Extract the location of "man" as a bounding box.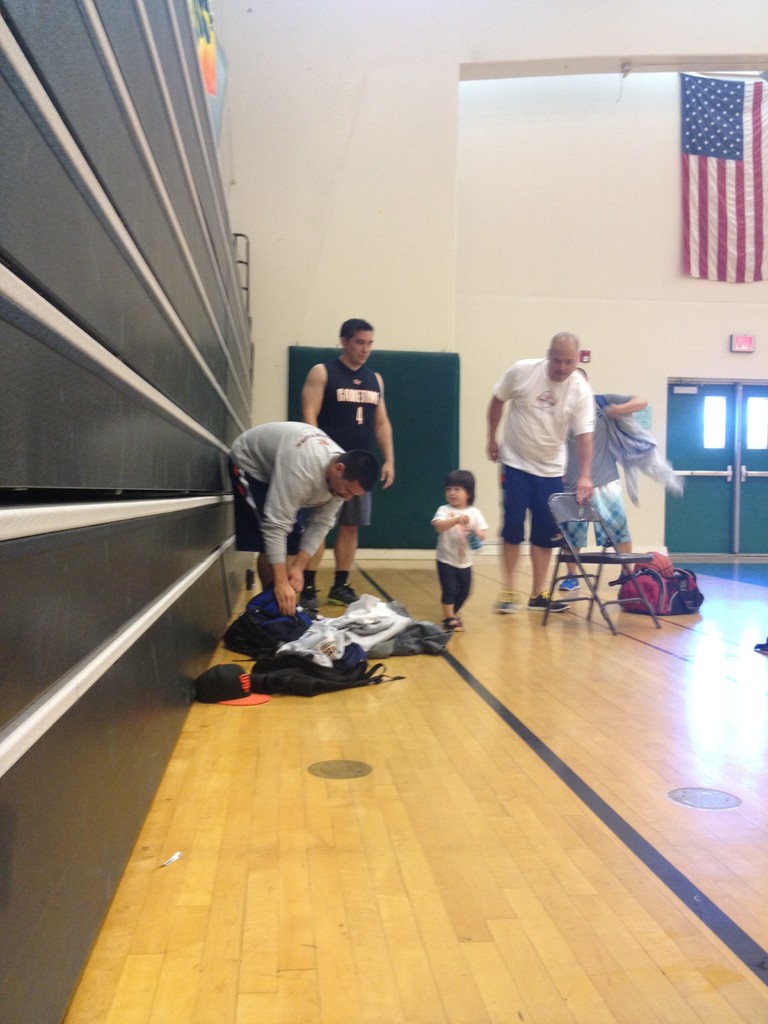
rect(303, 307, 401, 613).
